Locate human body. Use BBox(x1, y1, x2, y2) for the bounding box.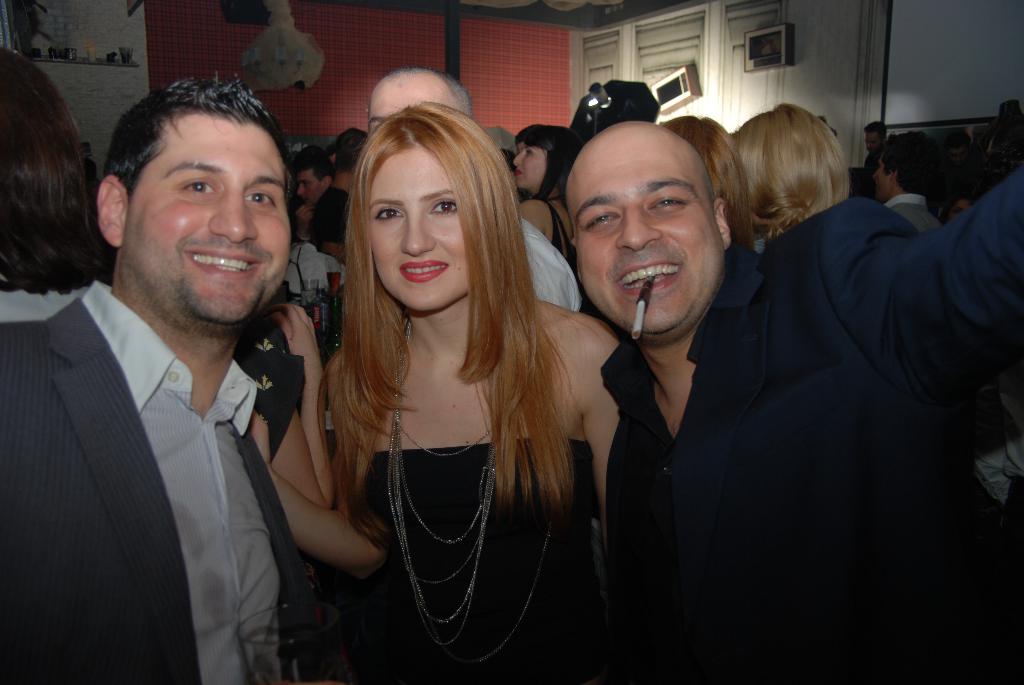
BBox(884, 193, 945, 238).
